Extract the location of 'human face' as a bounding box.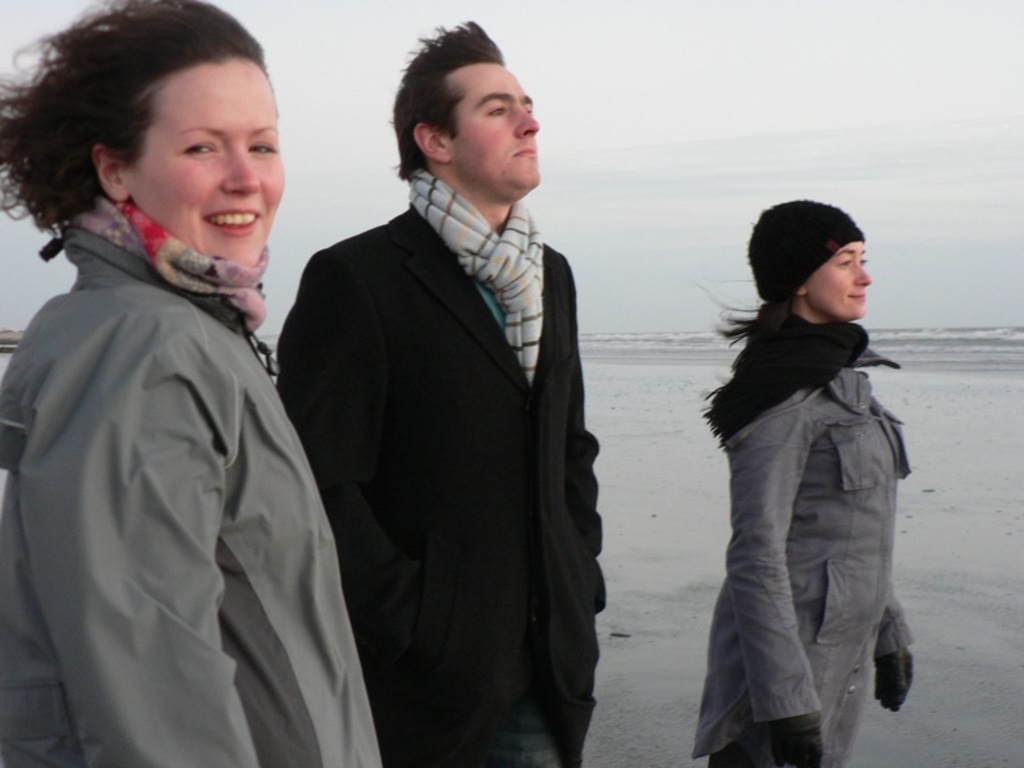
bbox=[452, 68, 539, 193].
